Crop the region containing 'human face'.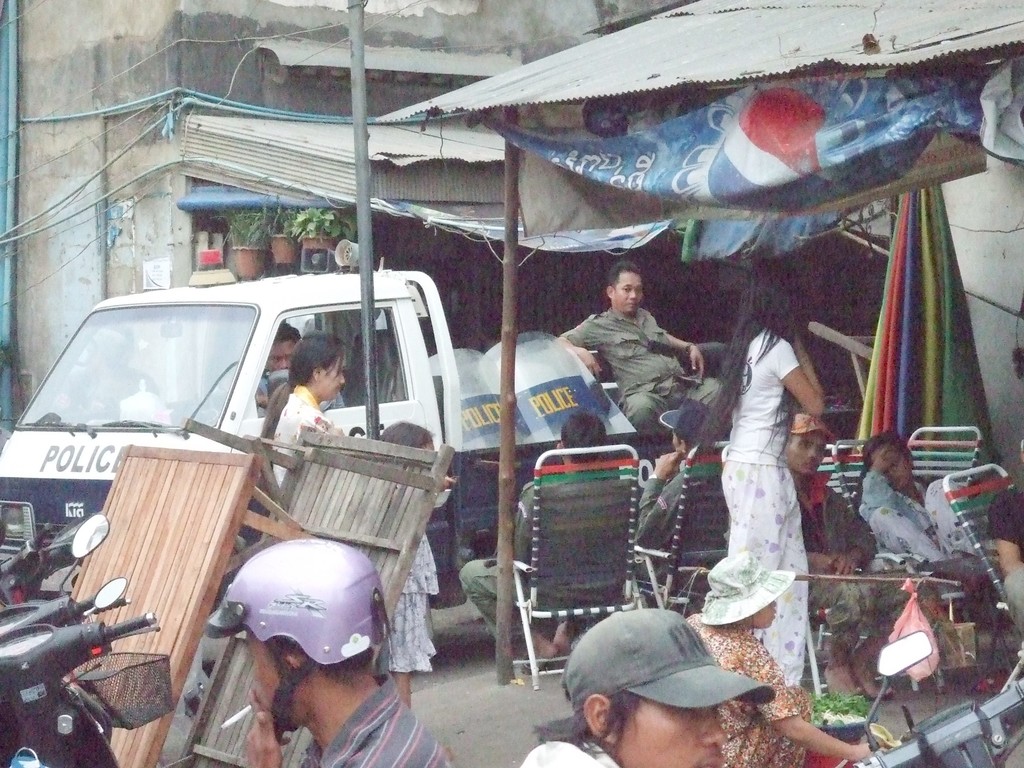
Crop region: (616,271,645,314).
